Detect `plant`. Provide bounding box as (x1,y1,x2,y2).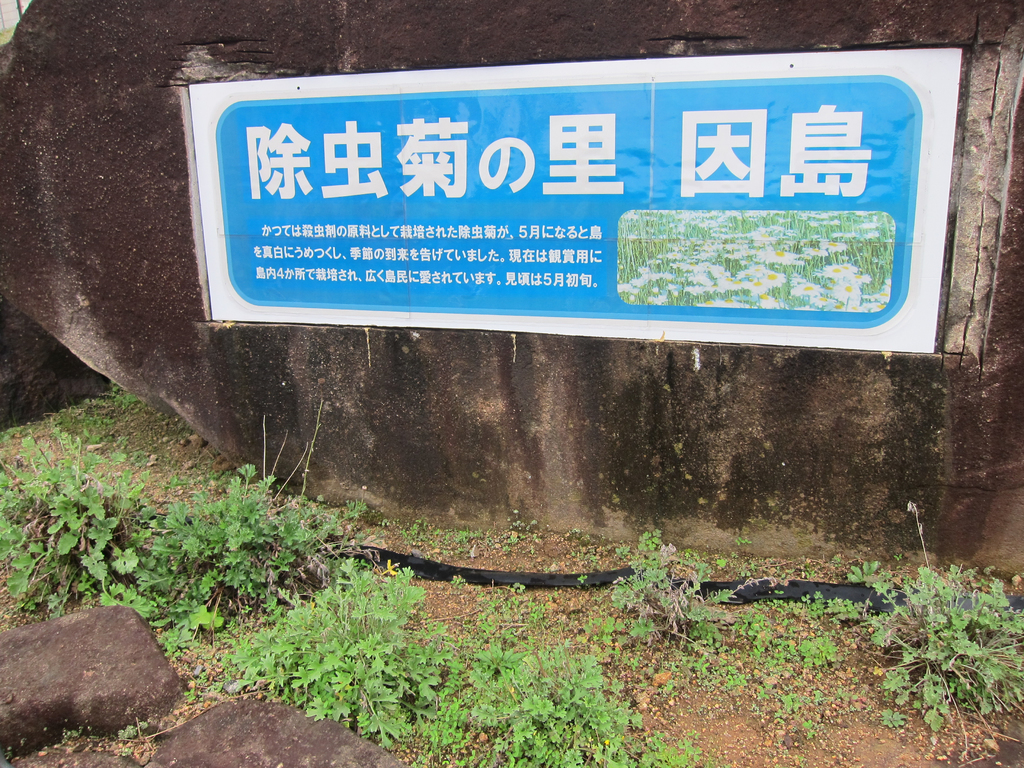
(118,748,131,757).
